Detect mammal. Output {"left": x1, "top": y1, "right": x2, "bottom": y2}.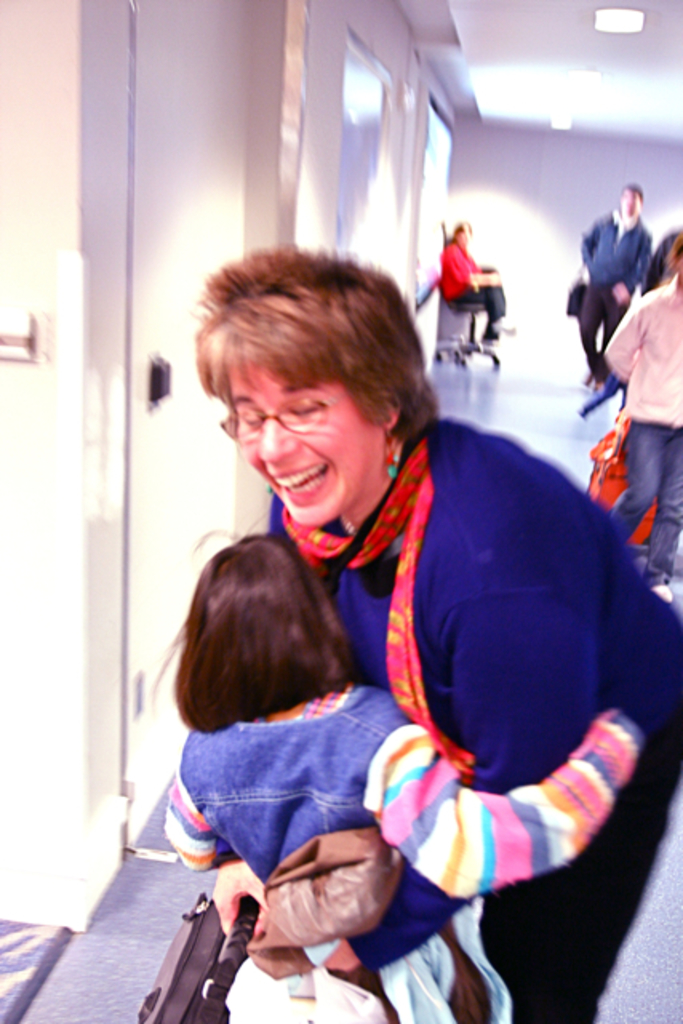
{"left": 157, "top": 504, "right": 648, "bottom": 1022}.
